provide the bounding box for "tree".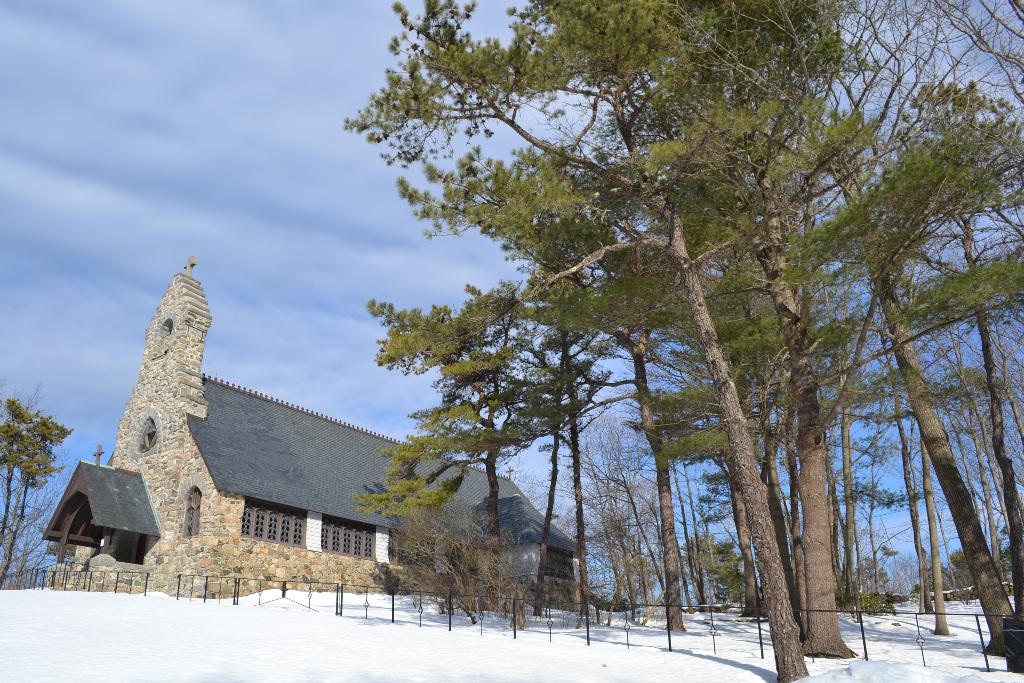
left=0, top=397, right=81, bottom=588.
